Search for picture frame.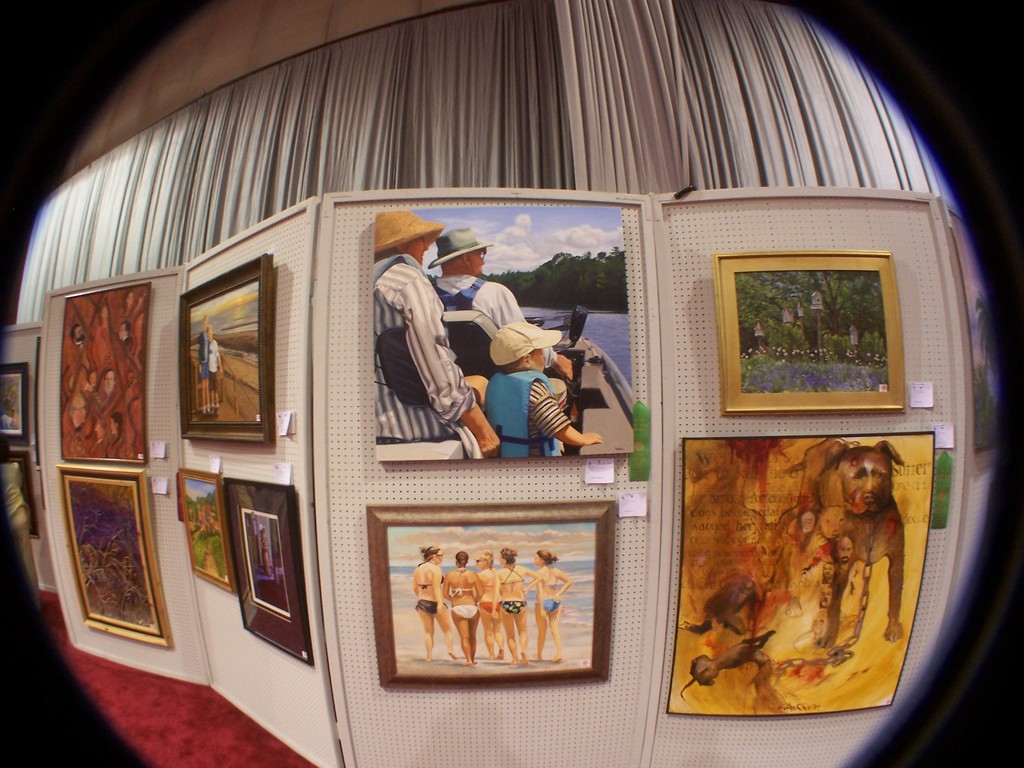
Found at [x1=224, y1=479, x2=313, y2=668].
